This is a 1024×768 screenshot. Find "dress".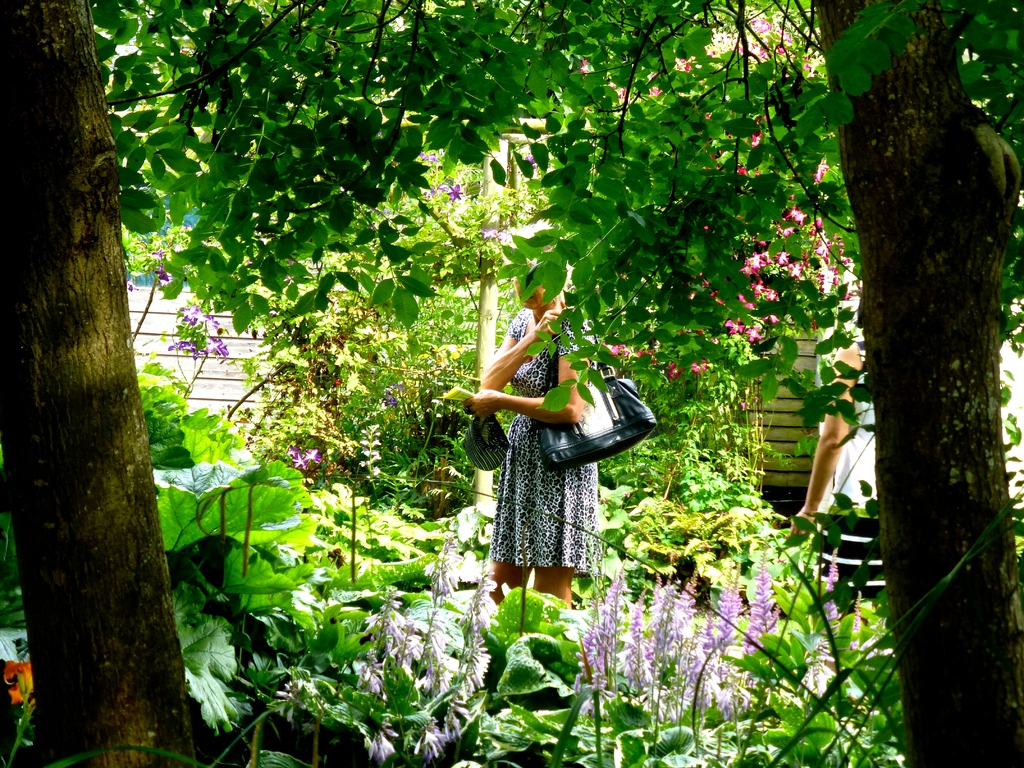
Bounding box: crop(488, 307, 601, 580).
